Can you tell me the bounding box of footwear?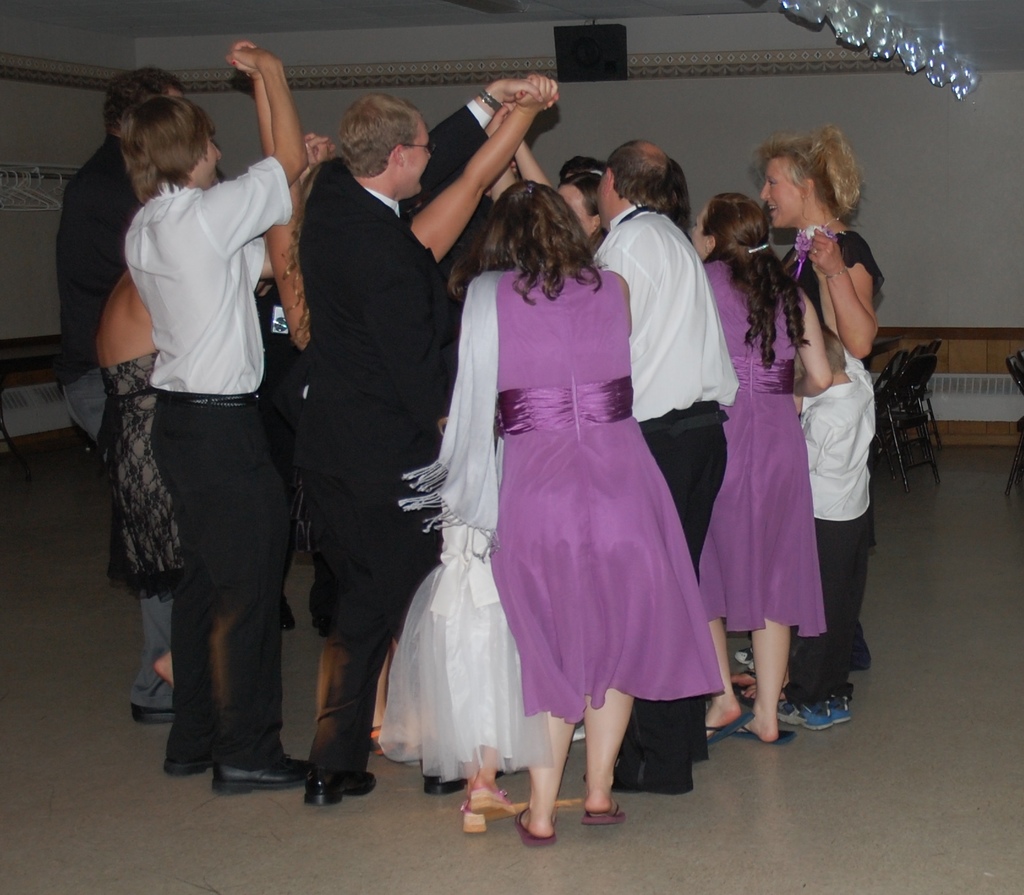
<region>582, 794, 623, 820</region>.
